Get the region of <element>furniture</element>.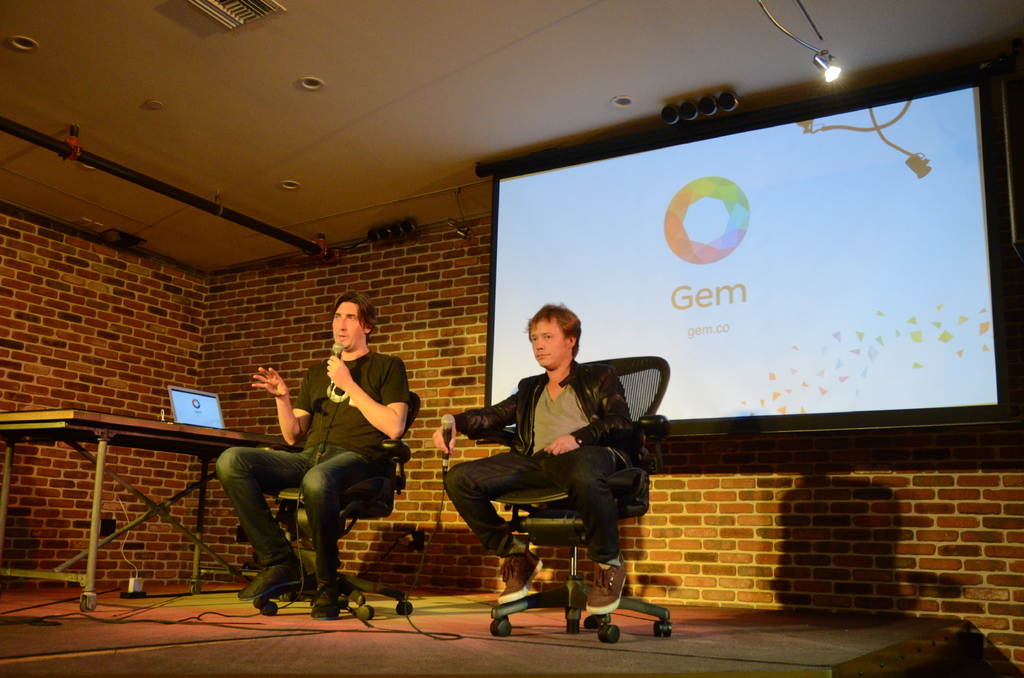
(x1=490, y1=359, x2=671, y2=641).
